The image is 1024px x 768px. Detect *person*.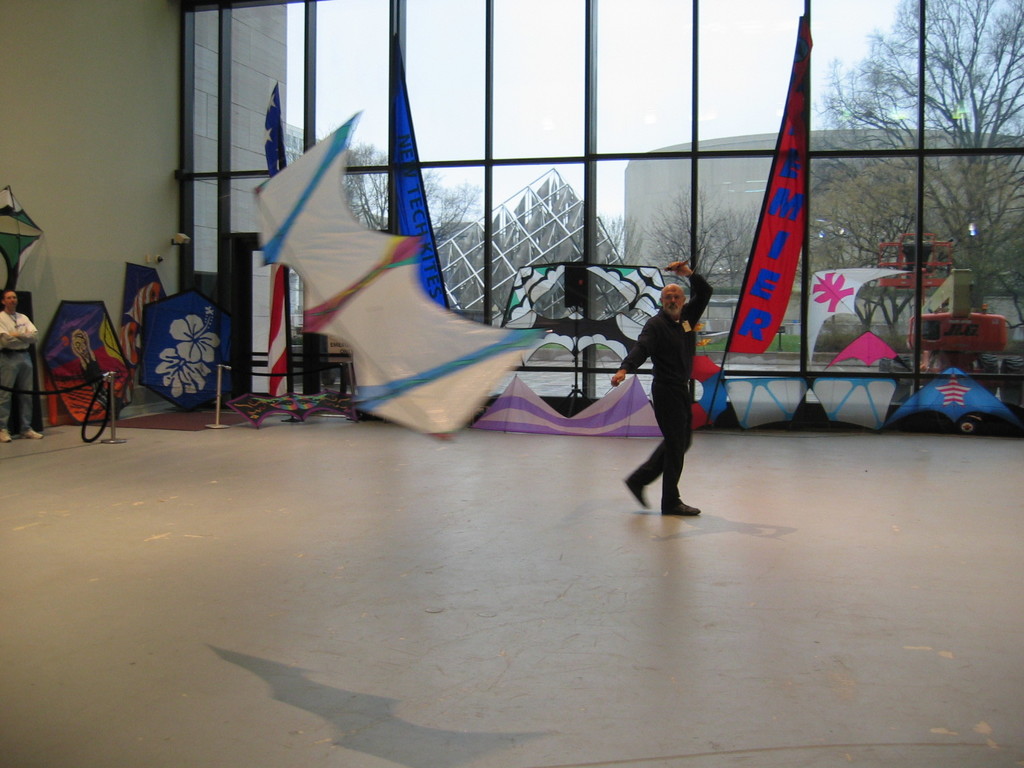
Detection: {"x1": 630, "y1": 260, "x2": 719, "y2": 513}.
